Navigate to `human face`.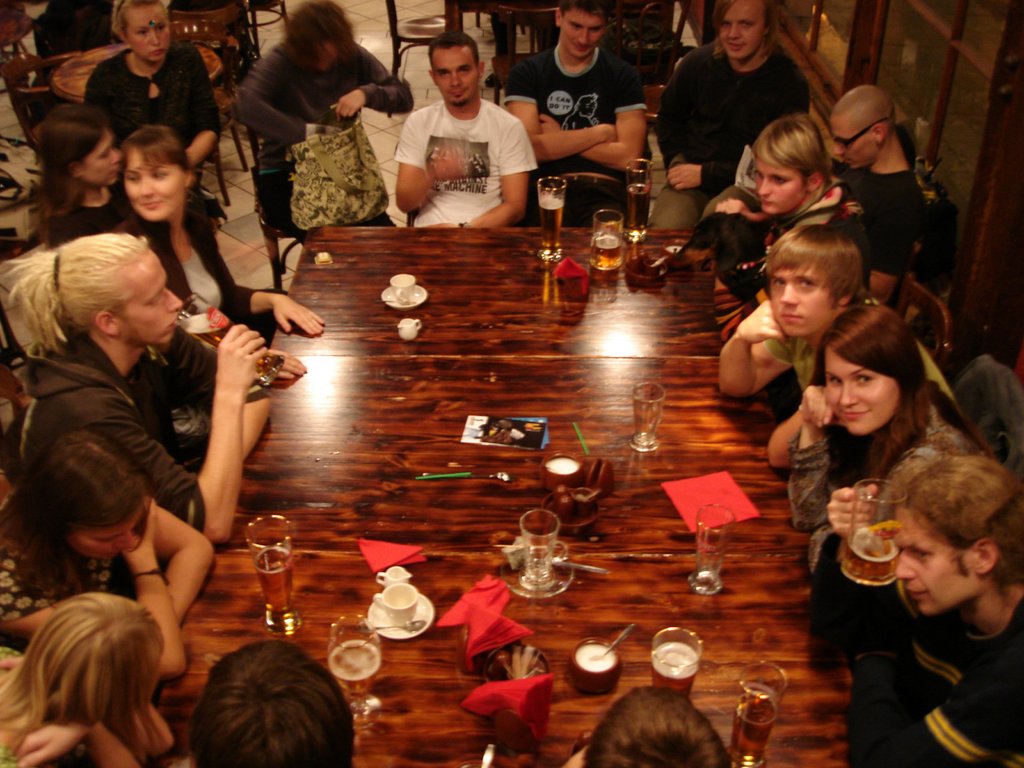
Navigation target: pyautogui.locateOnScreen(563, 3, 604, 60).
